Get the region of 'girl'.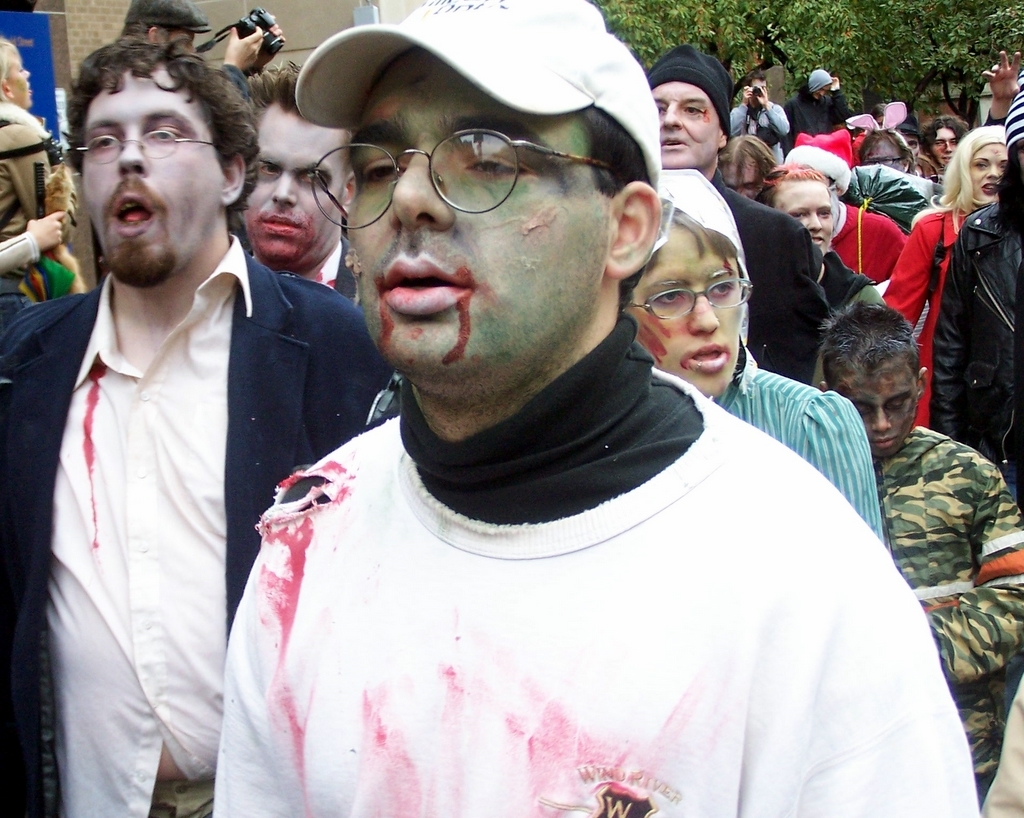
l=885, t=126, r=1013, b=426.
